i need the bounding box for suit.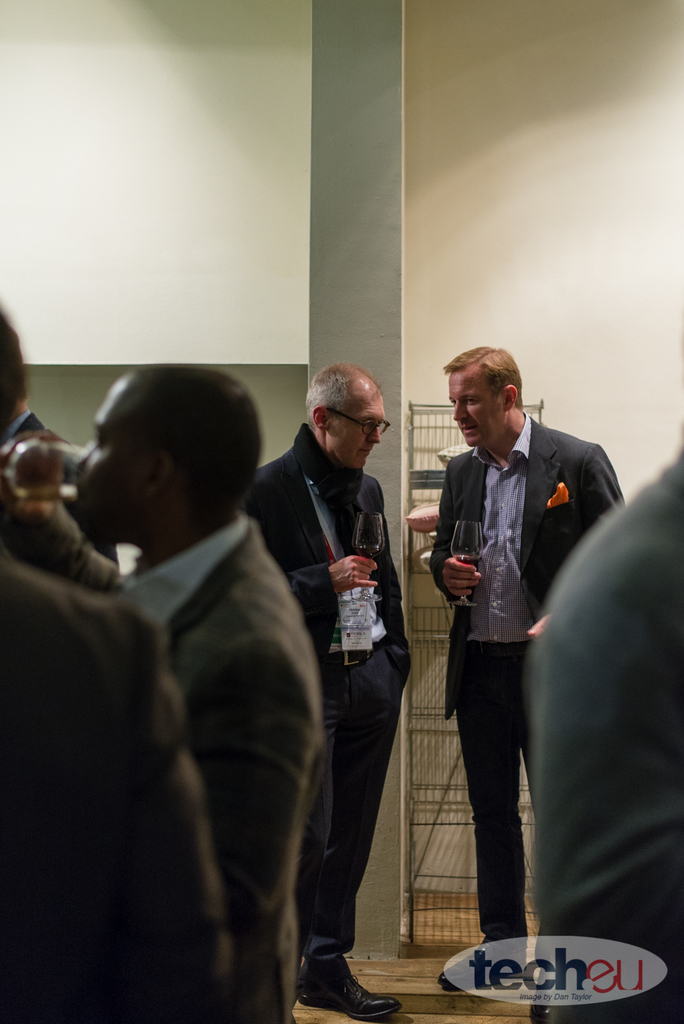
Here it is: [x1=418, y1=380, x2=607, y2=937].
